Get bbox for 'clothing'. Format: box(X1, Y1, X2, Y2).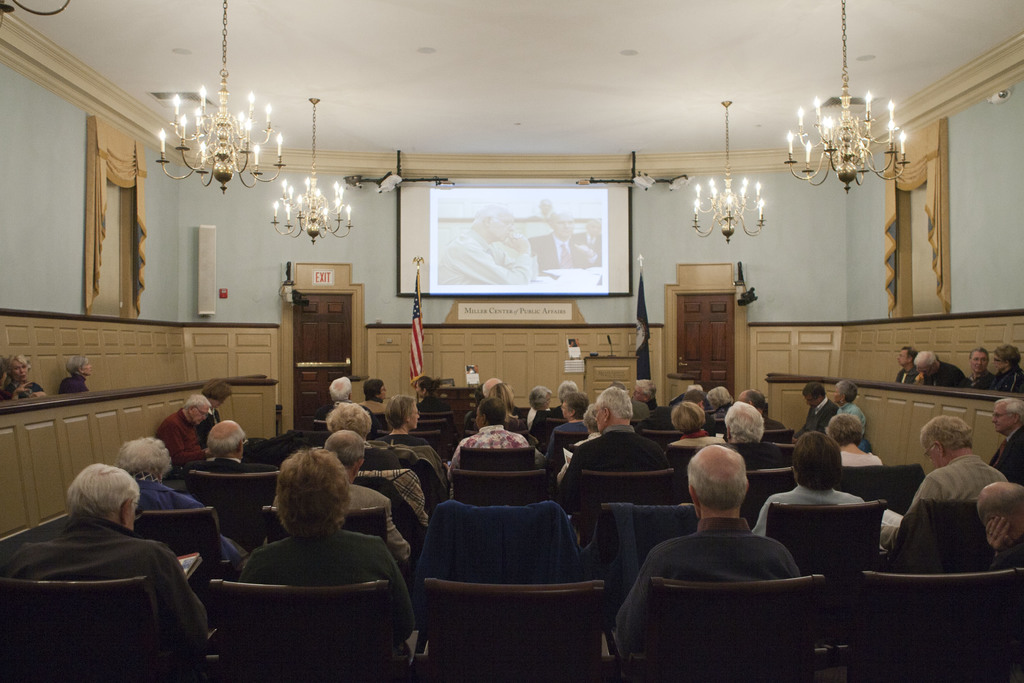
box(960, 368, 998, 393).
